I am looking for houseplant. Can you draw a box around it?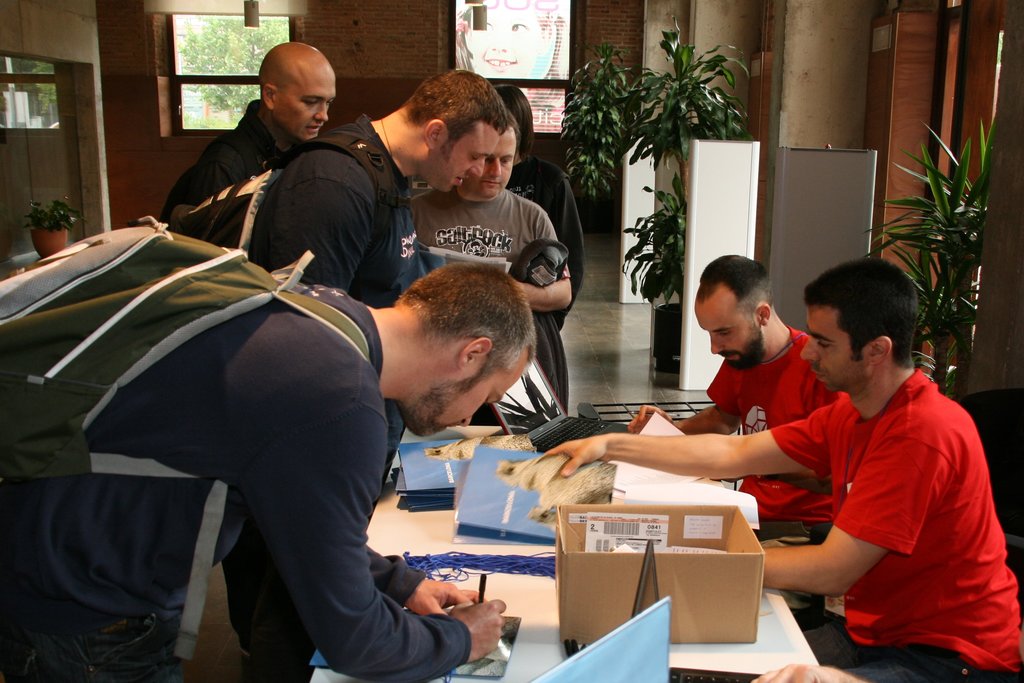
Sure, the bounding box is 555,38,636,239.
